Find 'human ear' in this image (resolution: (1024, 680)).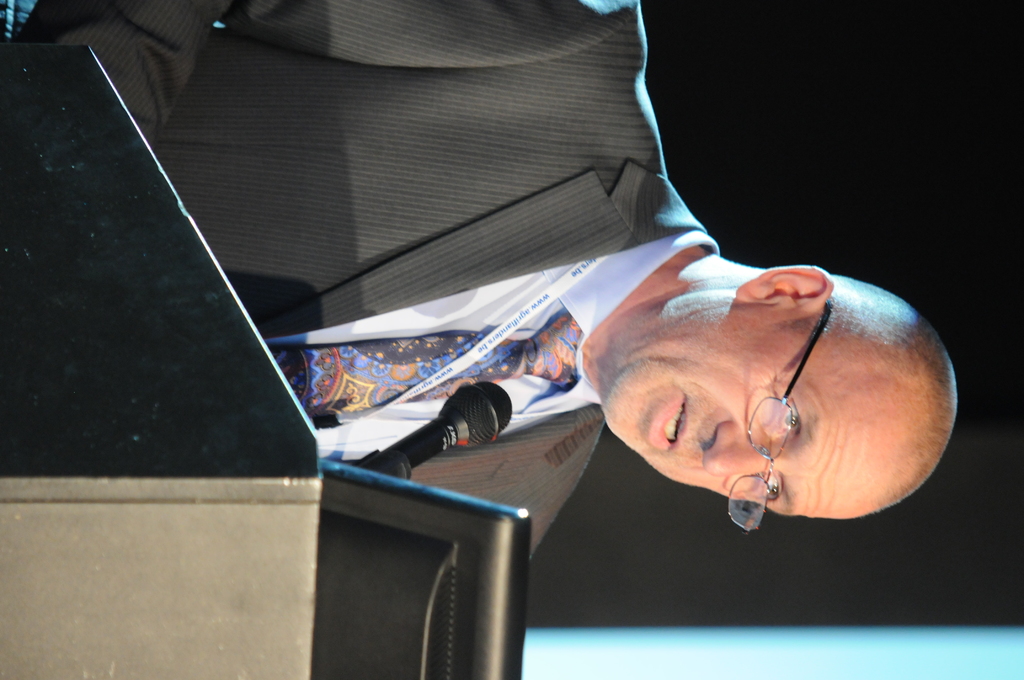
crop(737, 264, 833, 304).
